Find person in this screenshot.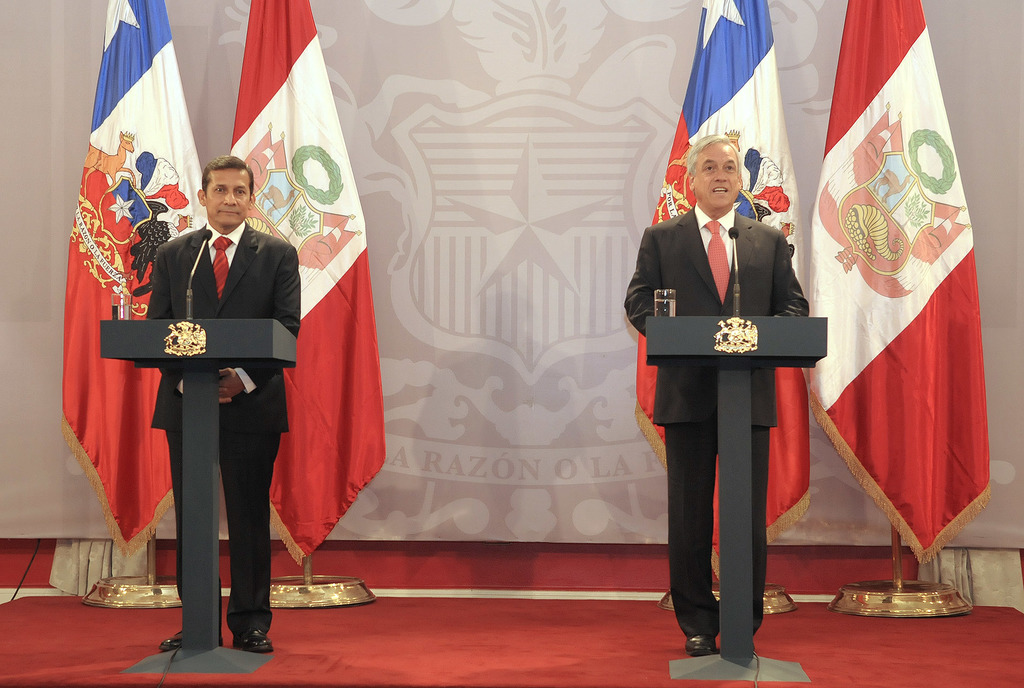
The bounding box for person is [x1=623, y1=132, x2=810, y2=653].
